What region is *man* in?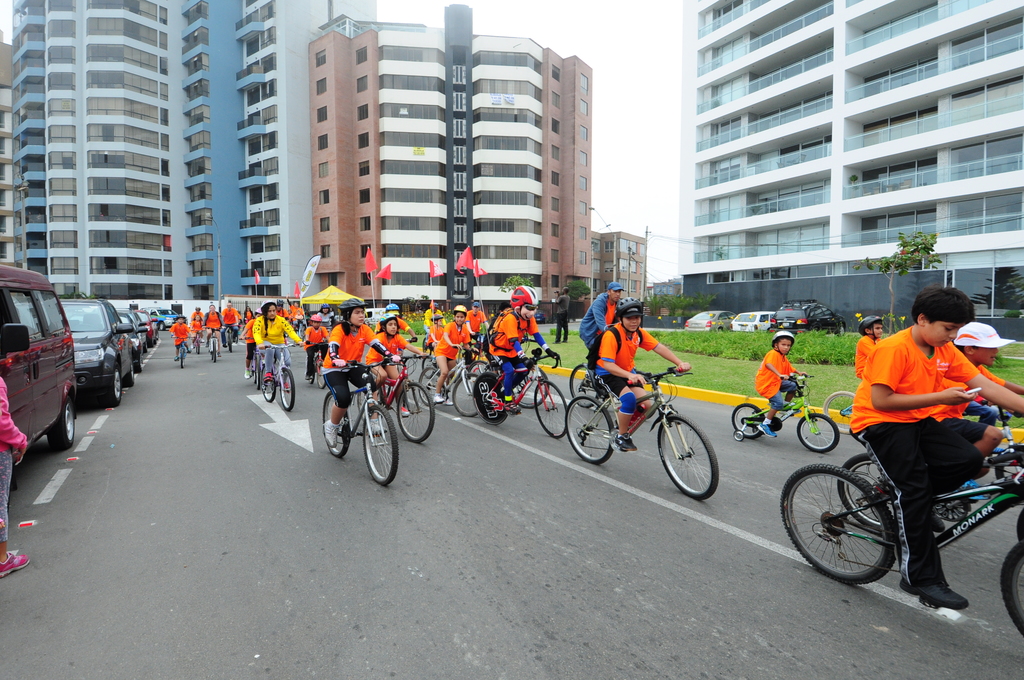
box(191, 305, 205, 325).
